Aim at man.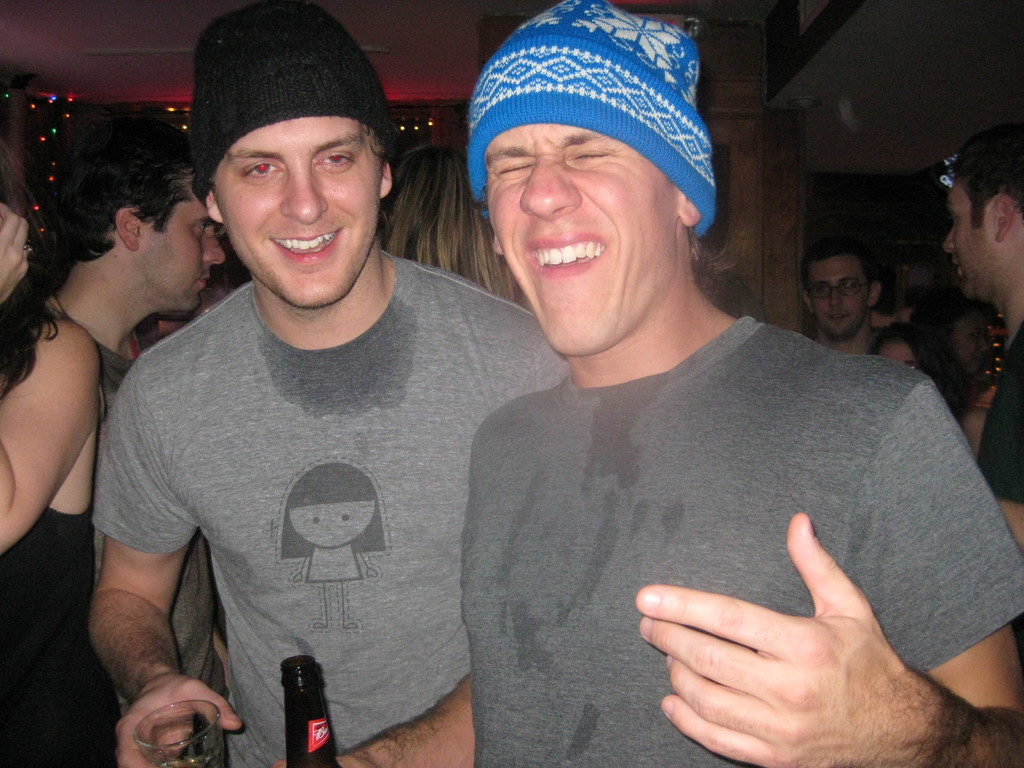
Aimed at bbox=[86, 0, 572, 767].
